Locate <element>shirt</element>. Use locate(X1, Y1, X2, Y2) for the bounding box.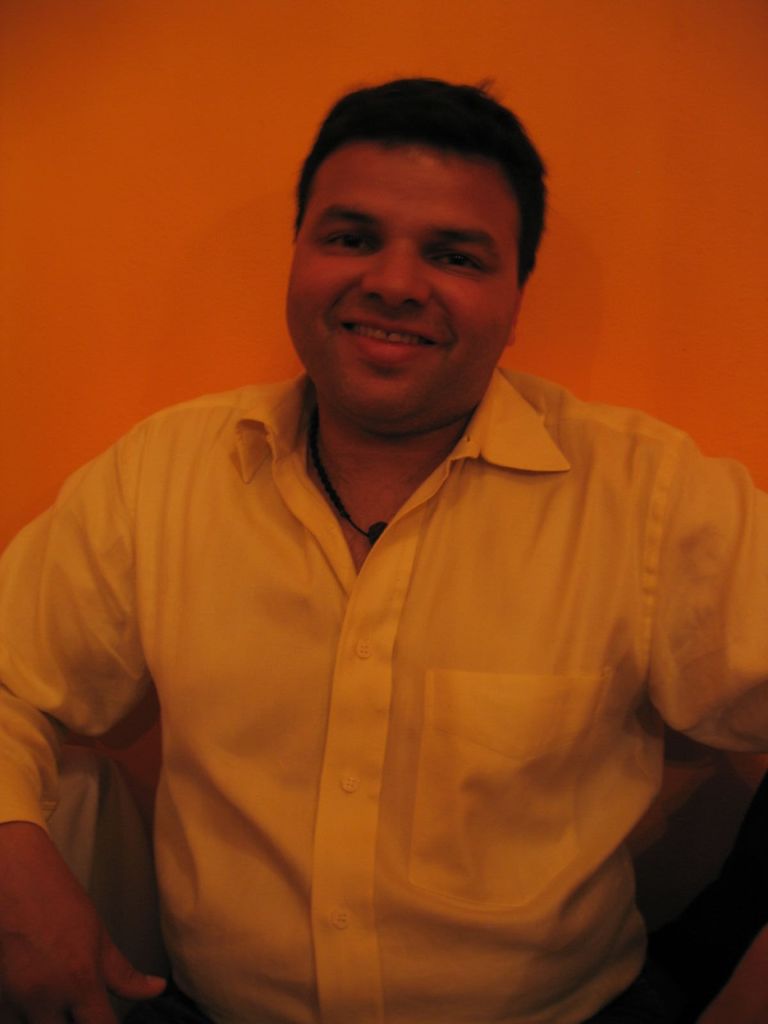
locate(0, 365, 767, 1023).
